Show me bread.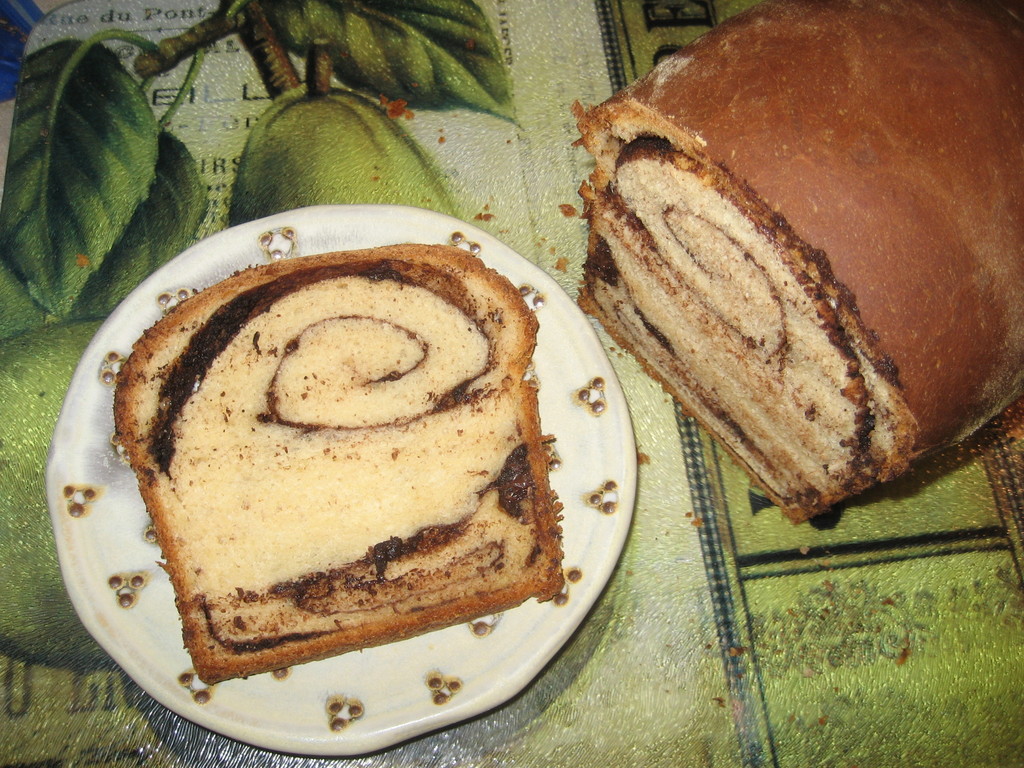
bread is here: bbox=[109, 244, 559, 680].
